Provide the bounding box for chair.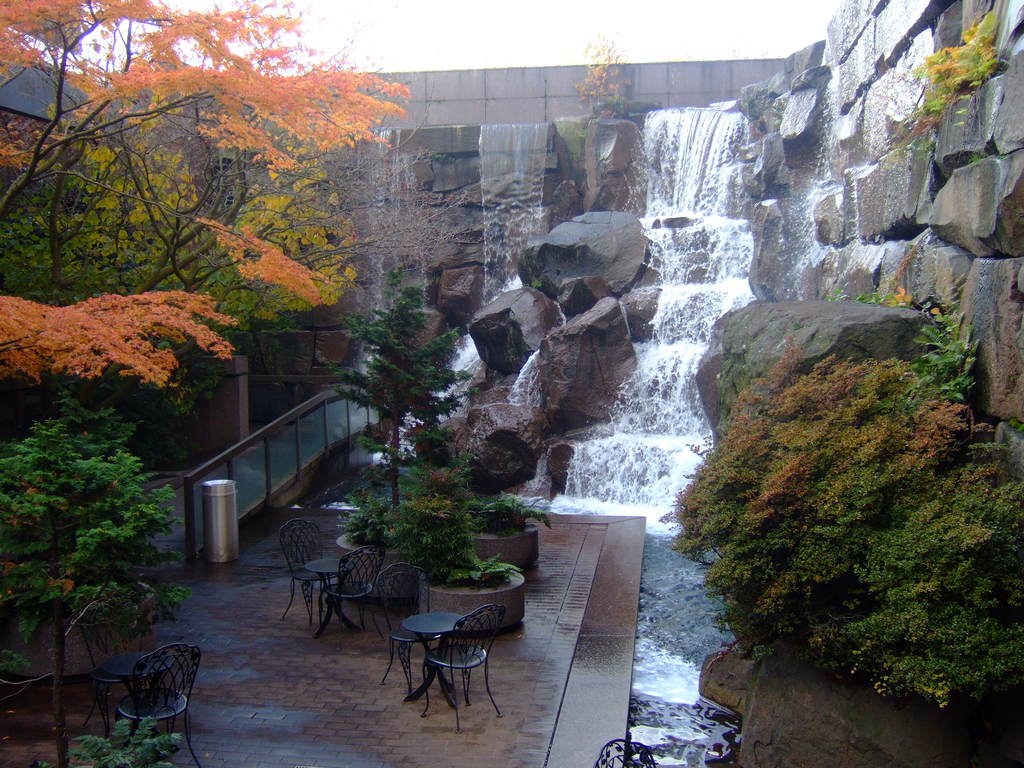
117 653 204 767.
